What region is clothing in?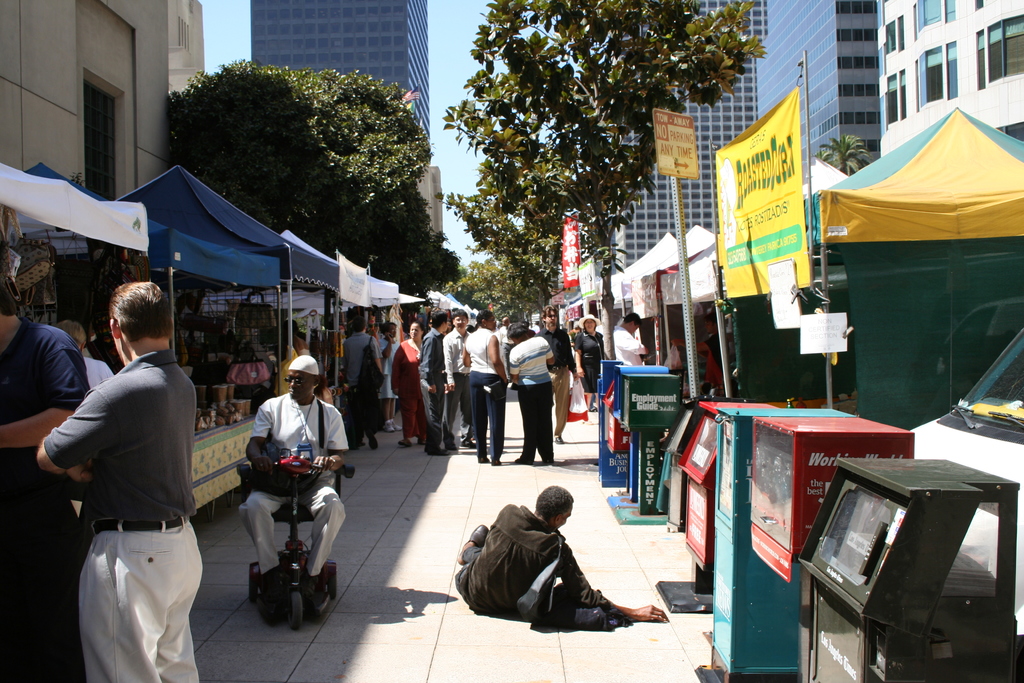
[449, 322, 470, 441].
